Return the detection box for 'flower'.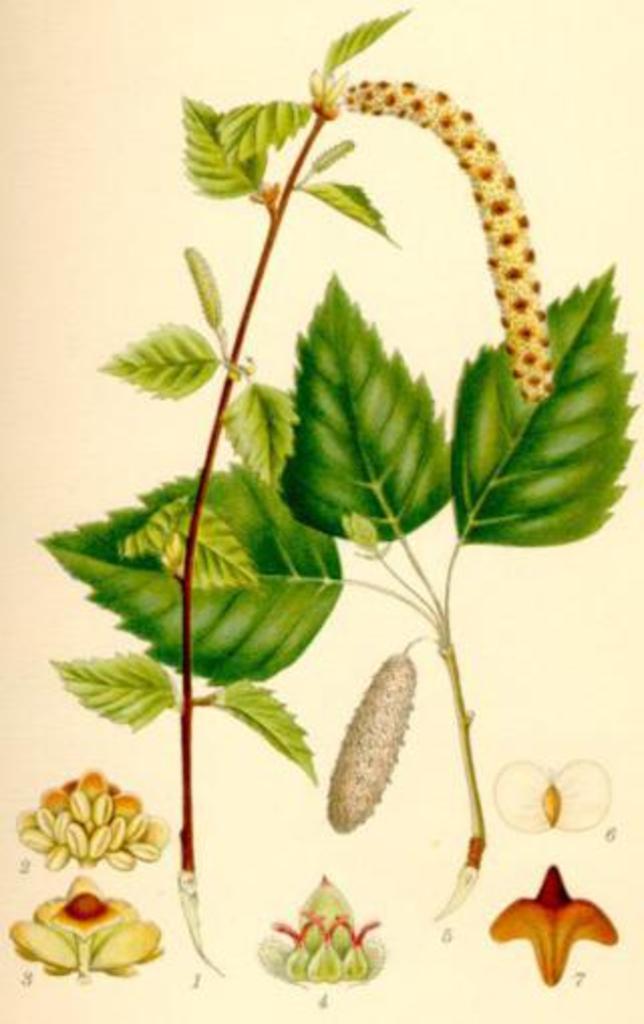
[268, 883, 386, 998].
